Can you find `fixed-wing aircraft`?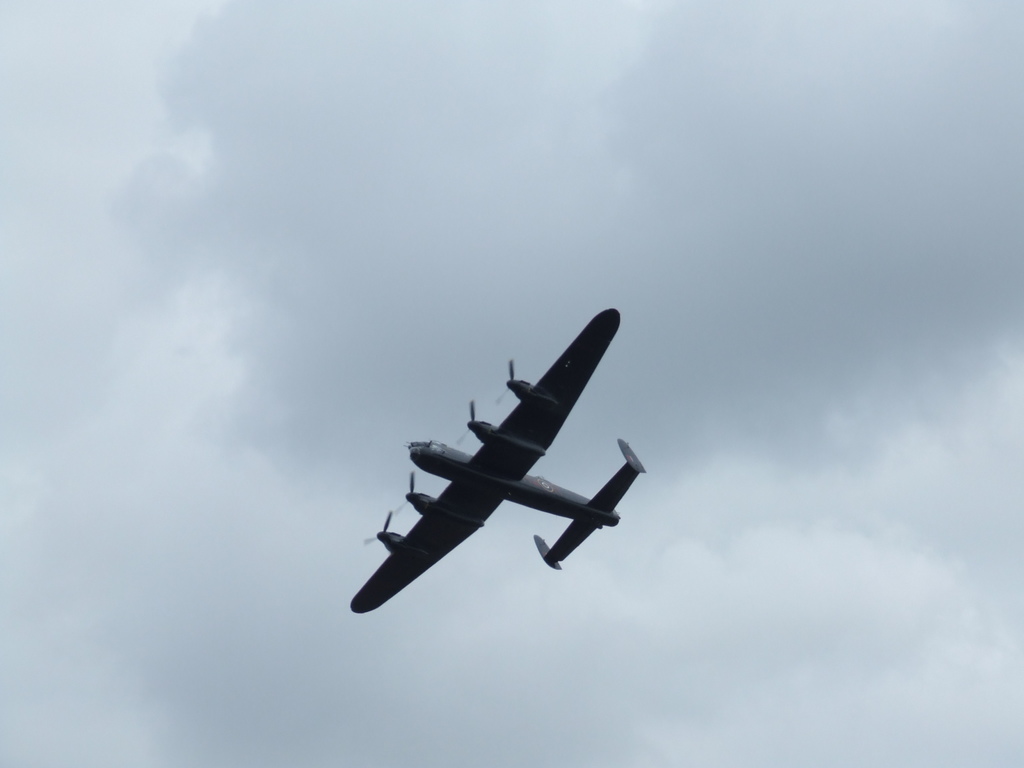
Yes, bounding box: {"x1": 348, "y1": 309, "x2": 645, "y2": 609}.
